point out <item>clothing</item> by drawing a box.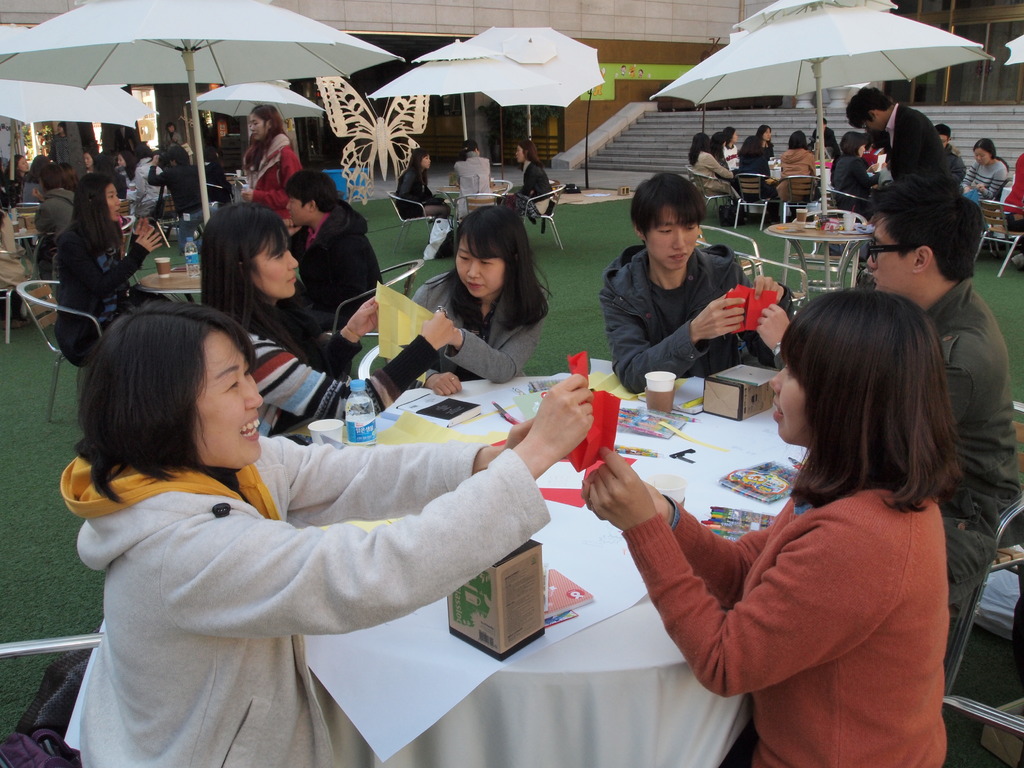
(688, 148, 732, 195).
